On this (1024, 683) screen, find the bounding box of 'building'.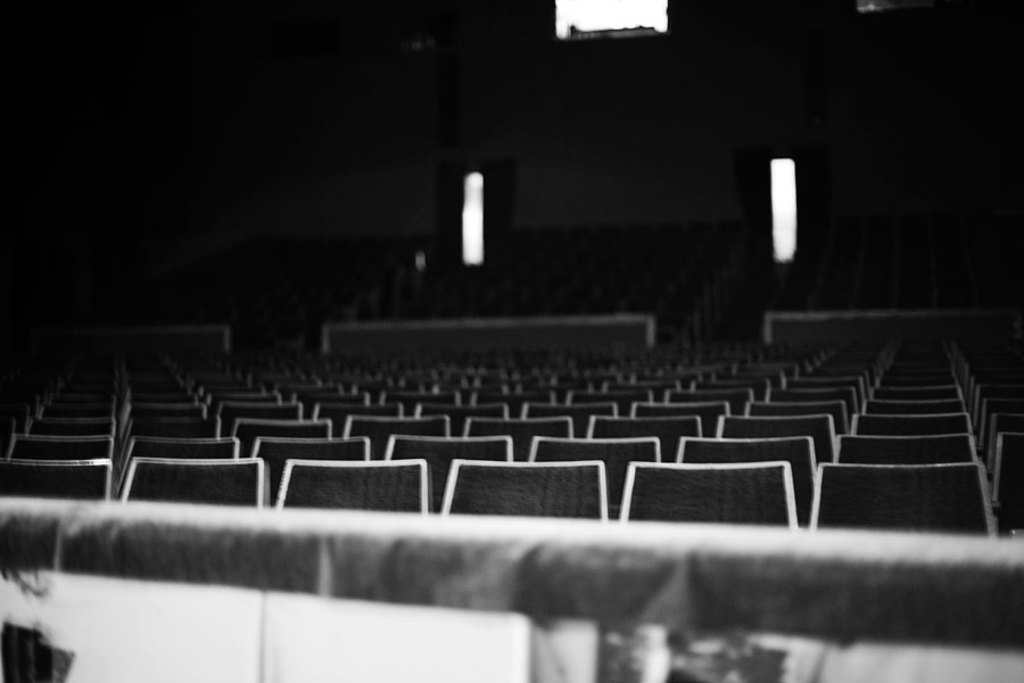
Bounding box: crop(0, 0, 1023, 682).
